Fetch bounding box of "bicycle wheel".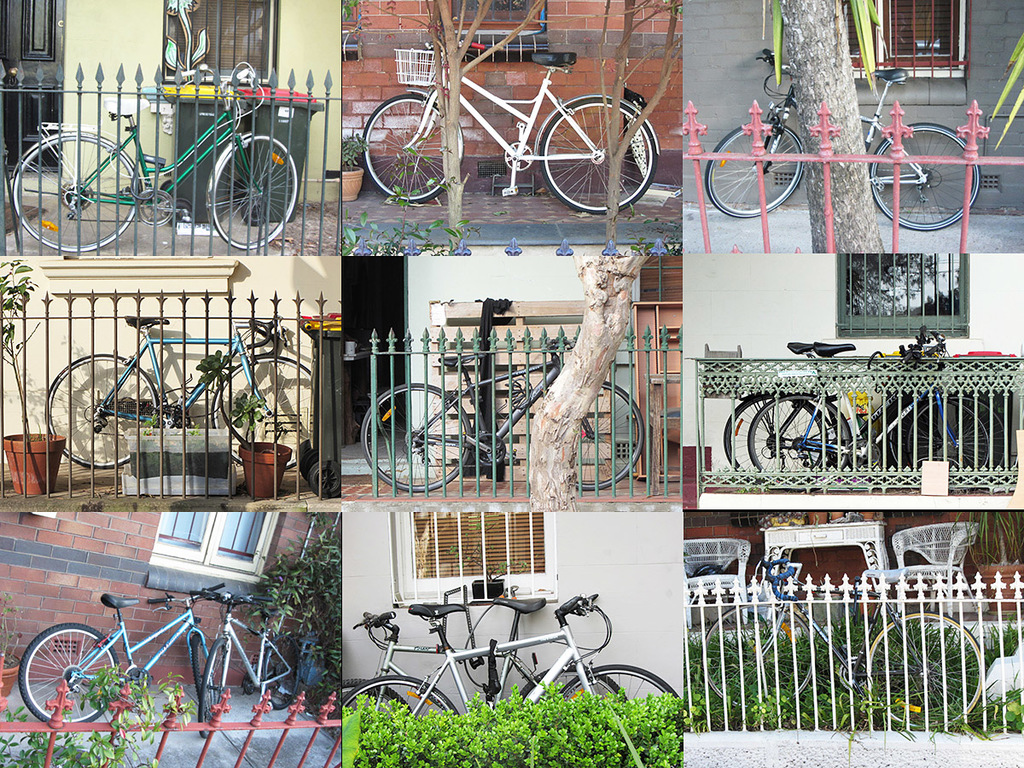
Bbox: 557/665/681/705.
